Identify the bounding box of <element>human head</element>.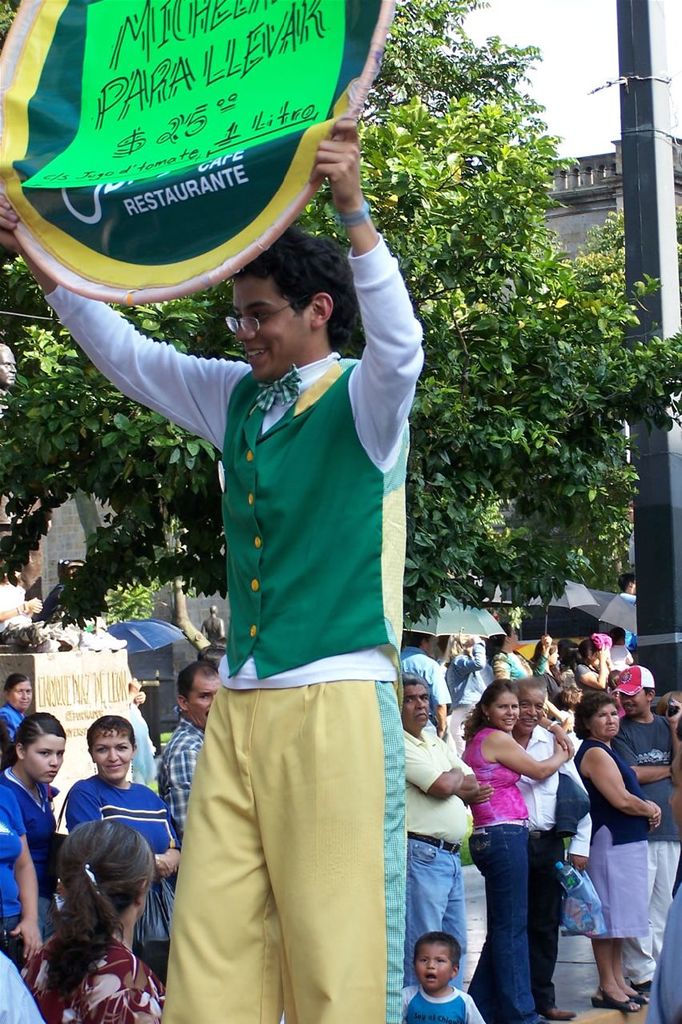
region(402, 666, 433, 732).
